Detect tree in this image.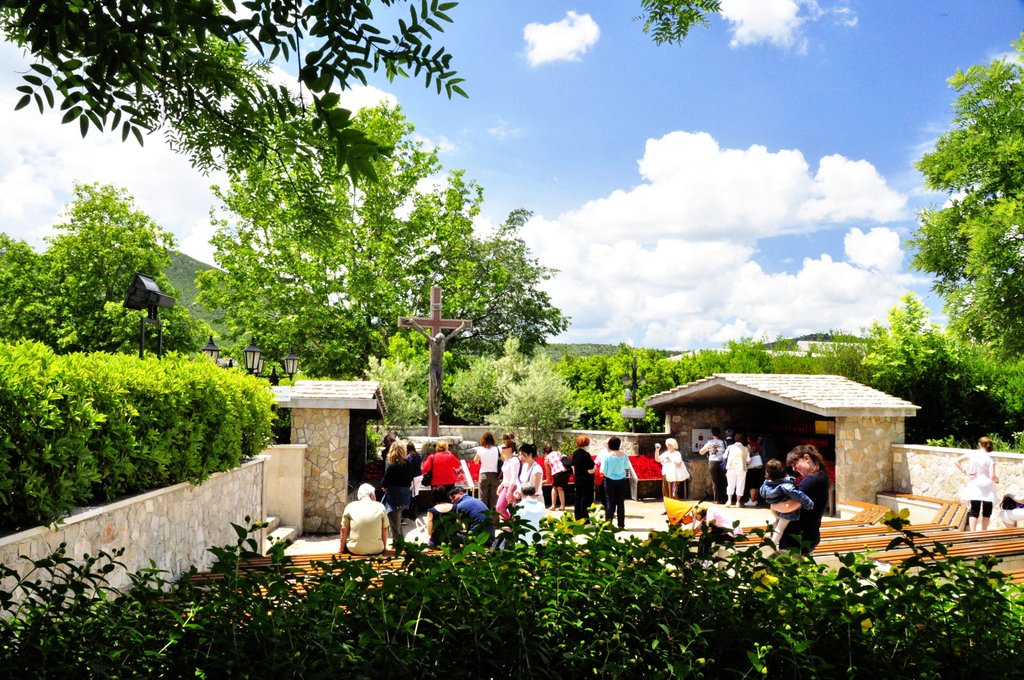
Detection: x1=8, y1=225, x2=64, y2=360.
